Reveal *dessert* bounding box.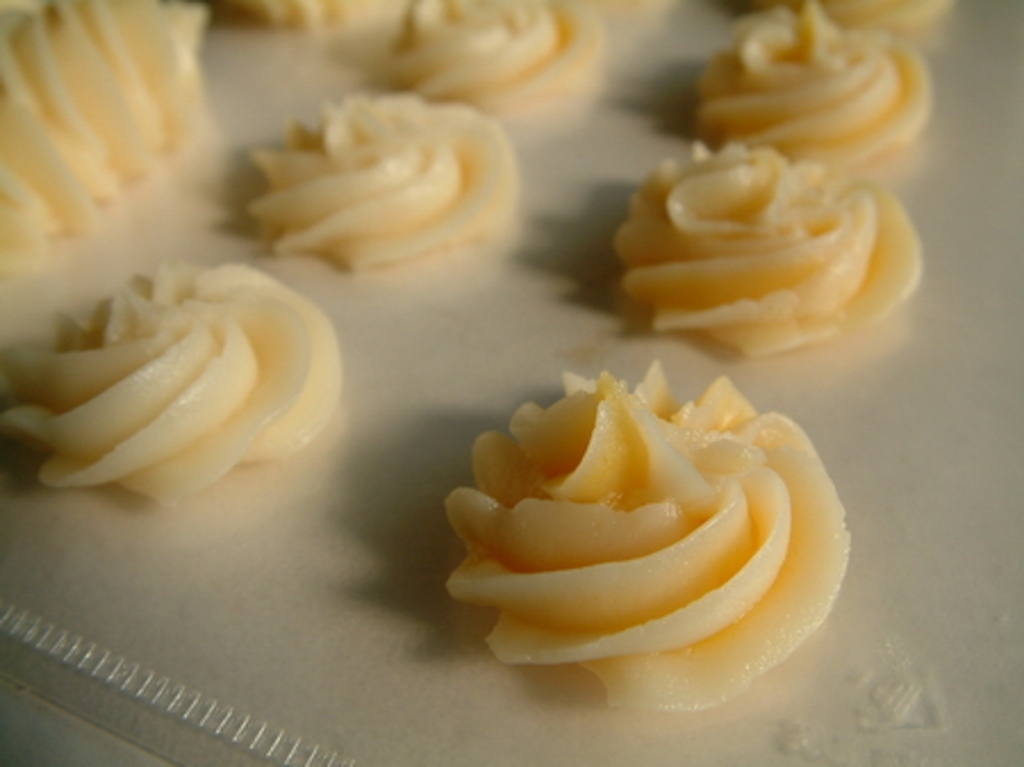
Revealed: box(696, 2, 938, 164).
